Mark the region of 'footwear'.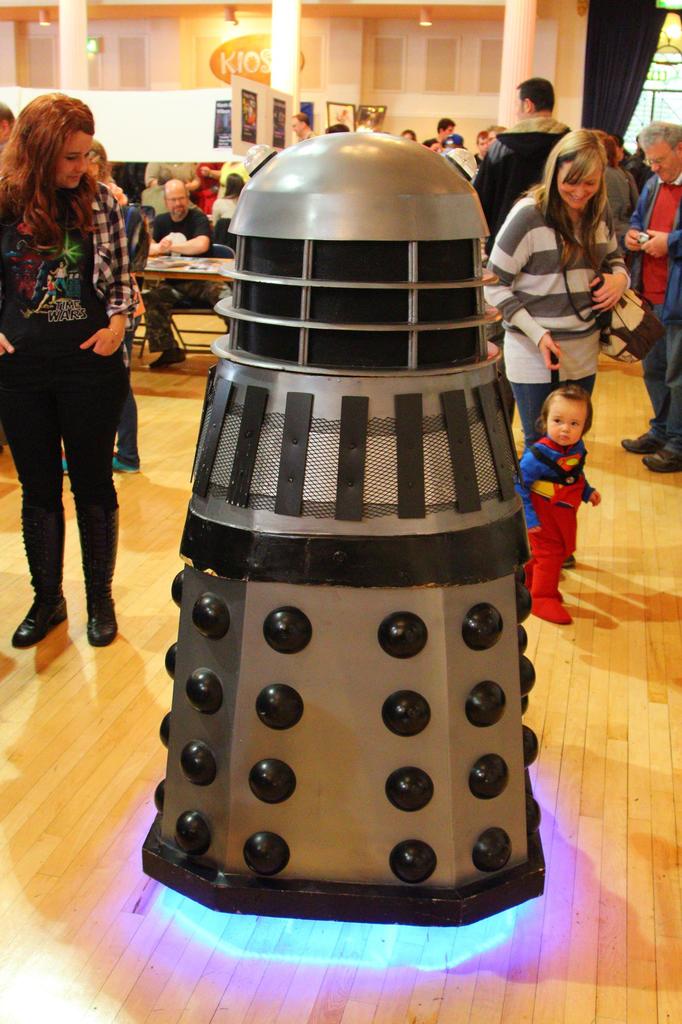
Region: left=619, top=429, right=670, bottom=454.
